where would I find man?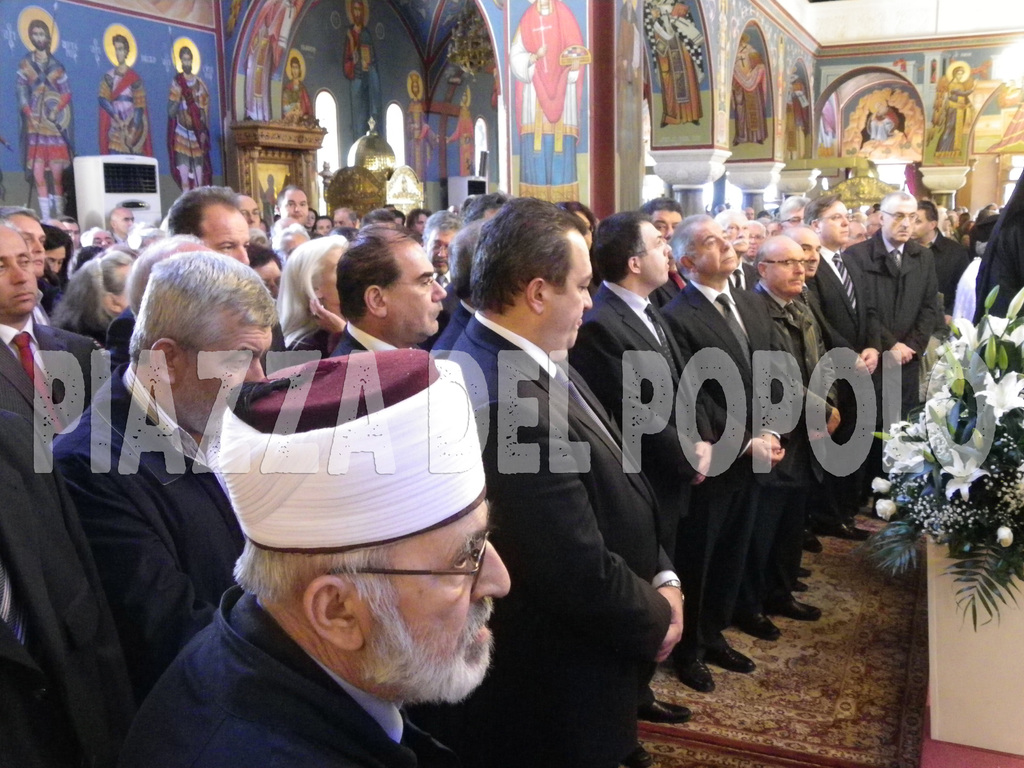
At box=[813, 208, 876, 539].
